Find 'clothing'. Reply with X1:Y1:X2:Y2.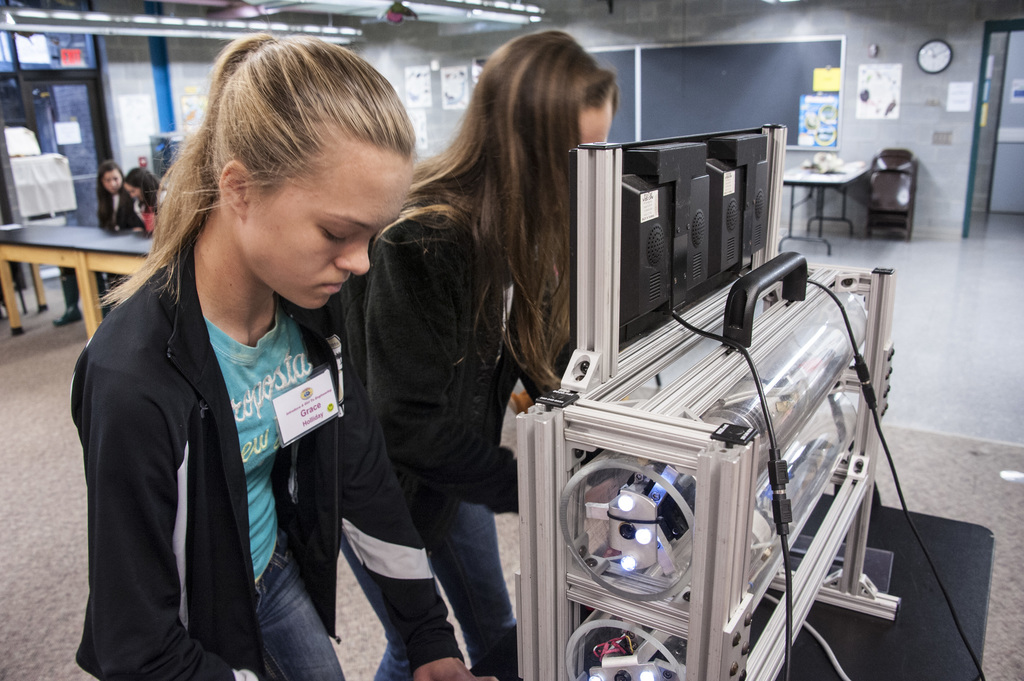
98:188:124:228.
